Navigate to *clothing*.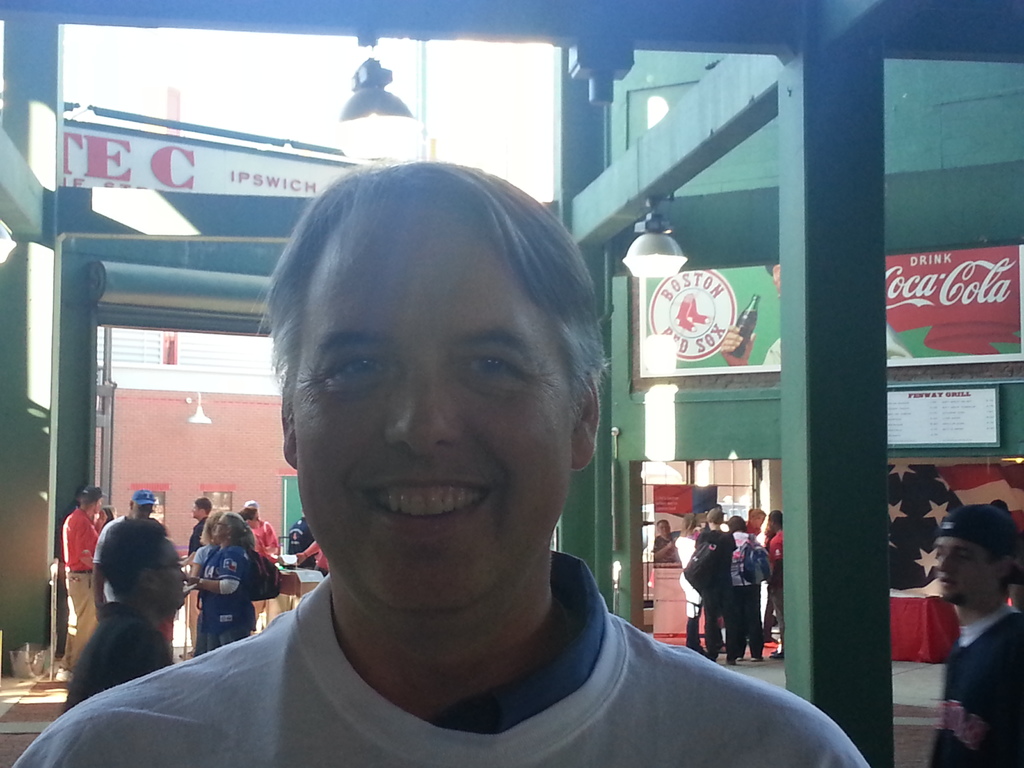
Navigation target: left=934, top=604, right=1023, bottom=767.
